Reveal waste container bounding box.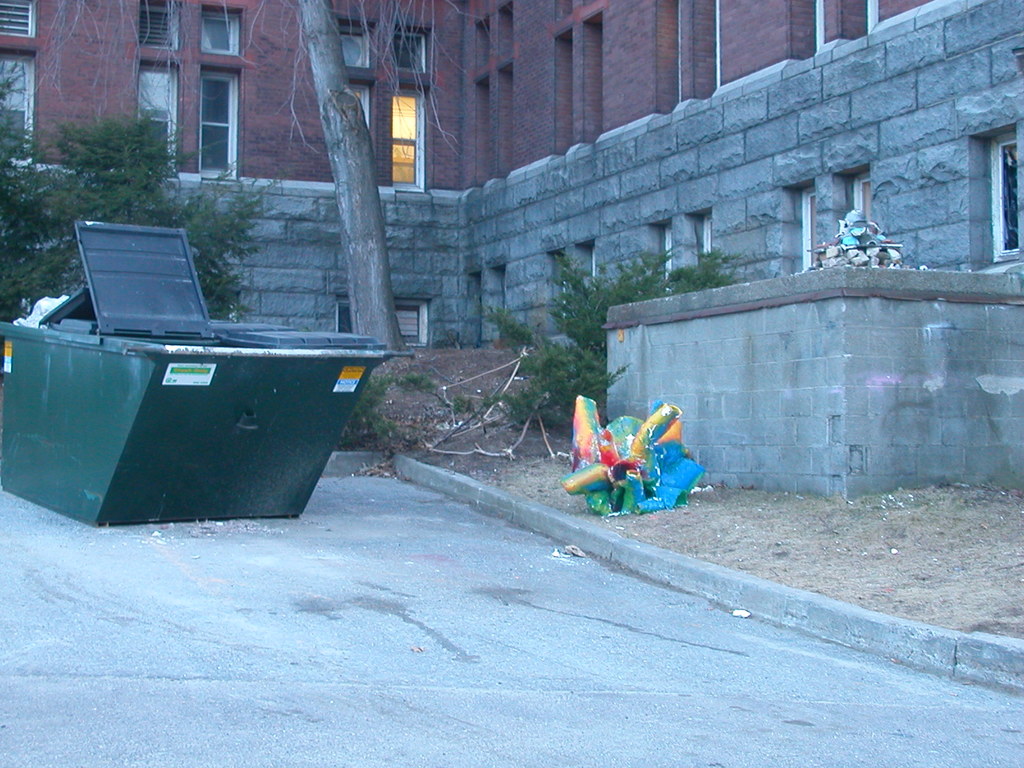
Revealed: pyautogui.locateOnScreen(42, 236, 418, 547).
